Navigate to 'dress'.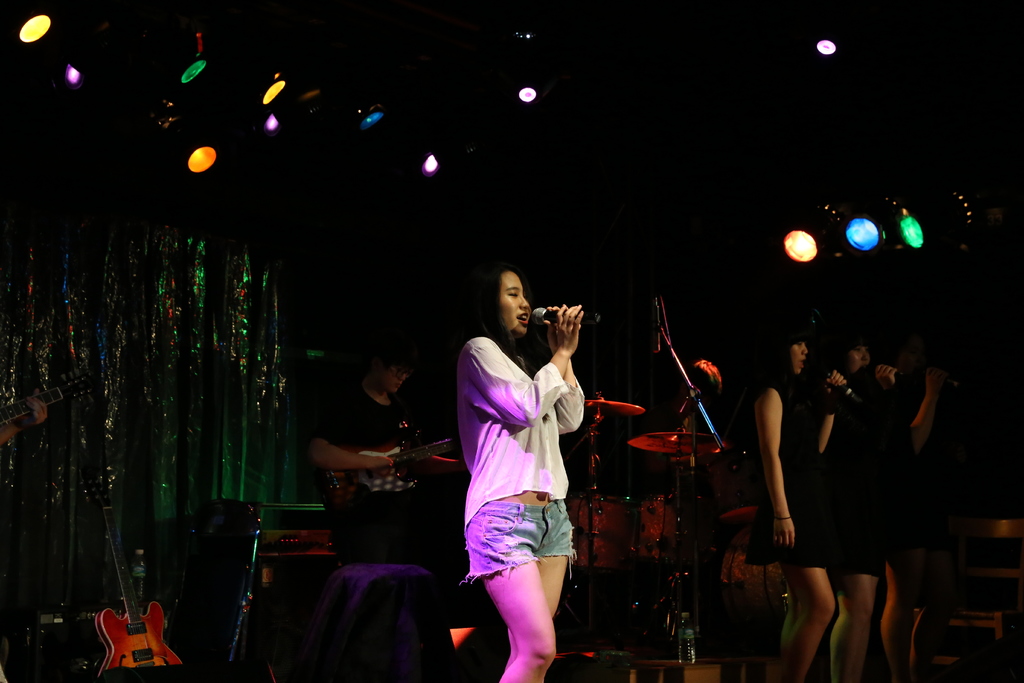
Navigation target: [x1=830, y1=384, x2=884, y2=576].
